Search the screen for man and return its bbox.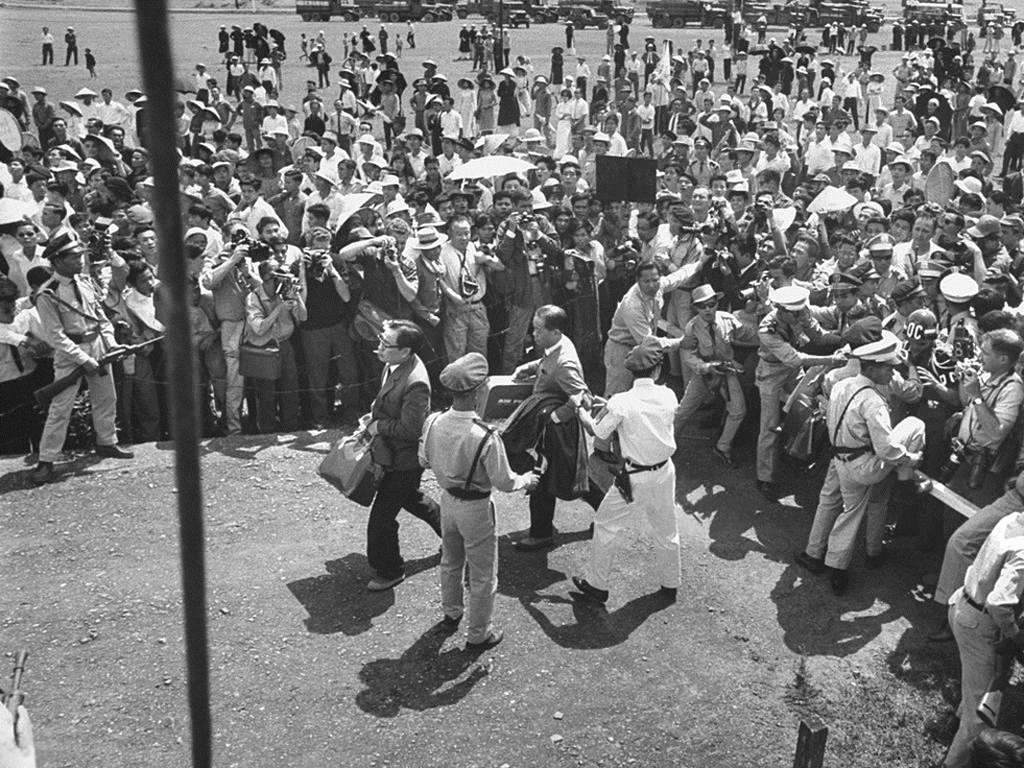
Found: <bbox>298, 197, 337, 250</bbox>.
